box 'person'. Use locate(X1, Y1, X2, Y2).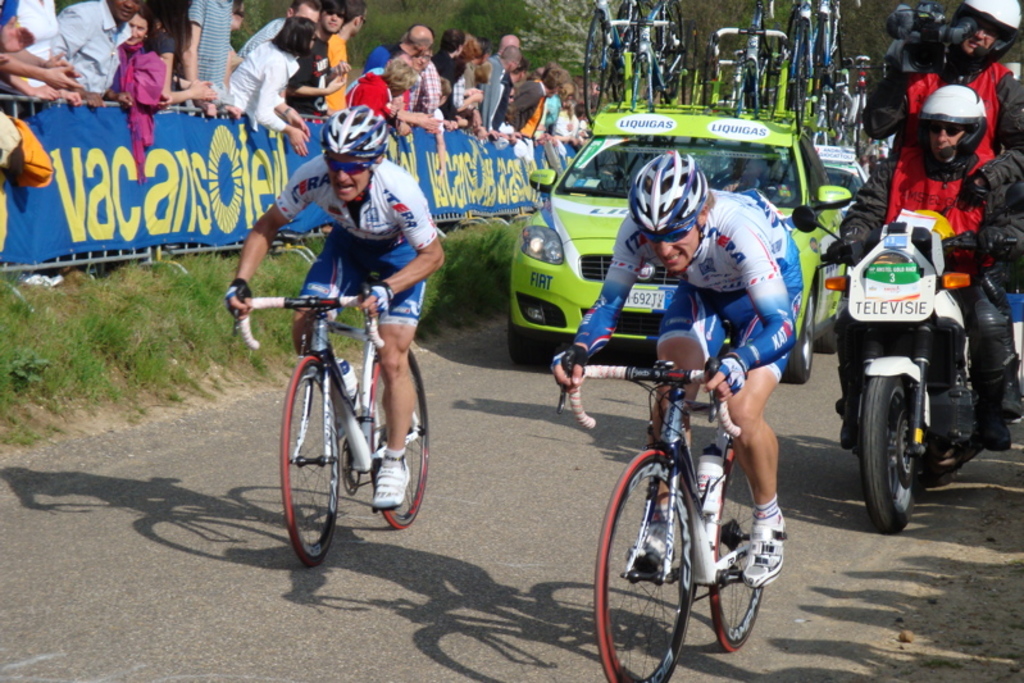
locate(823, 85, 1023, 460).
